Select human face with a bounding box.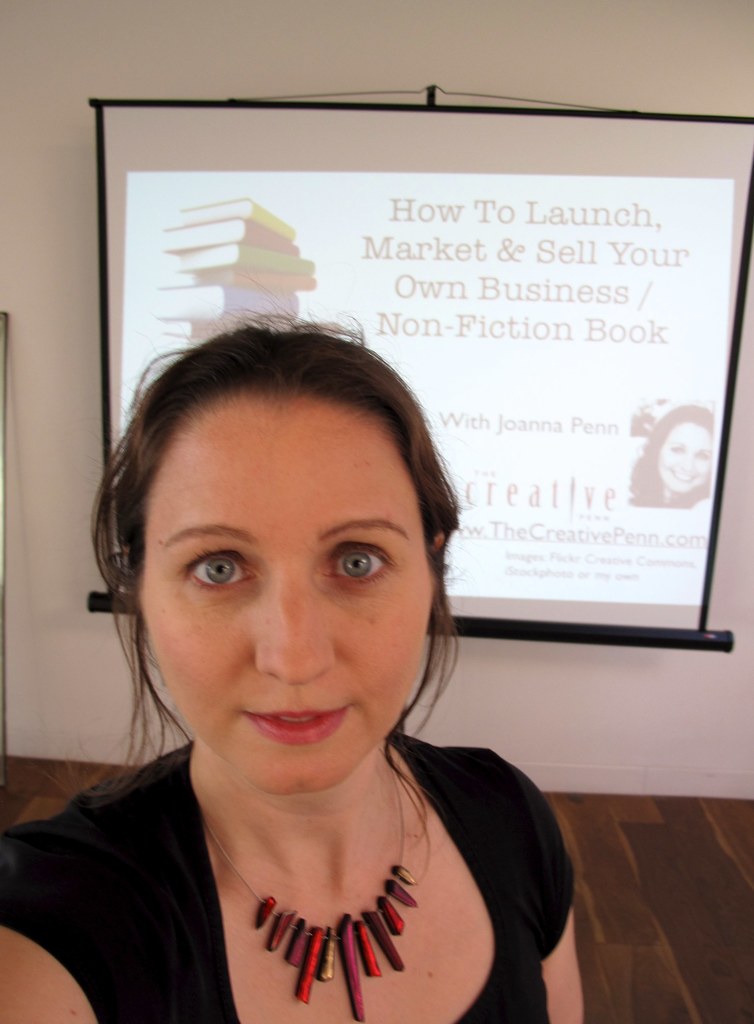
[x1=136, y1=387, x2=429, y2=788].
